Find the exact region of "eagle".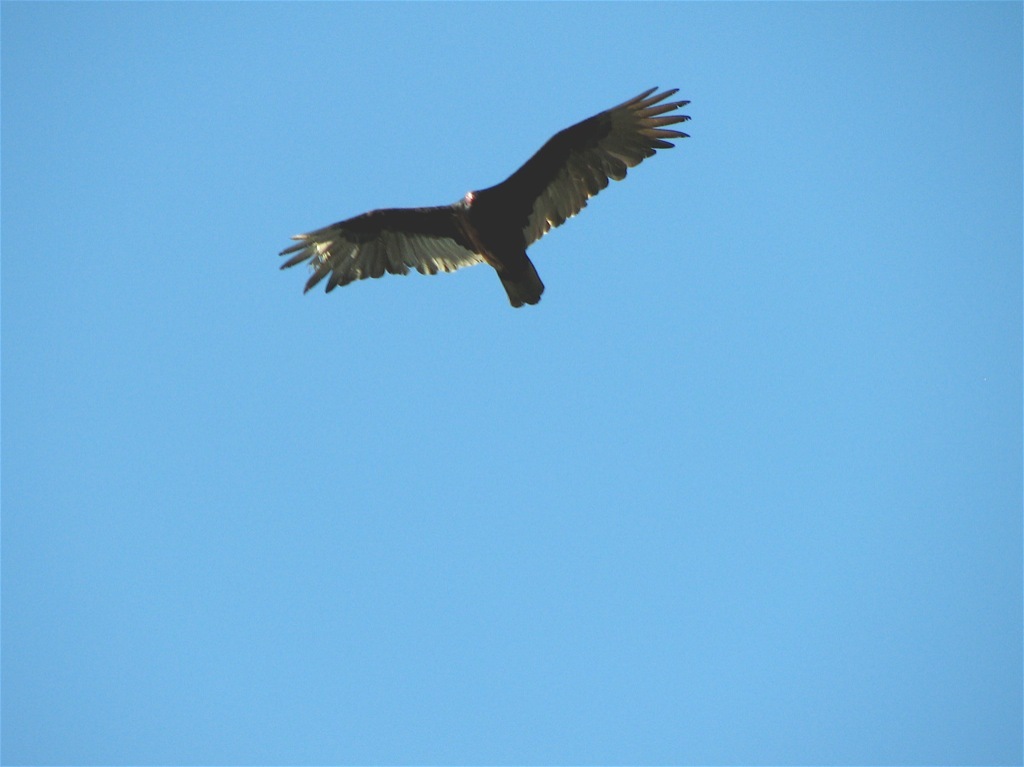
Exact region: region(274, 81, 698, 307).
